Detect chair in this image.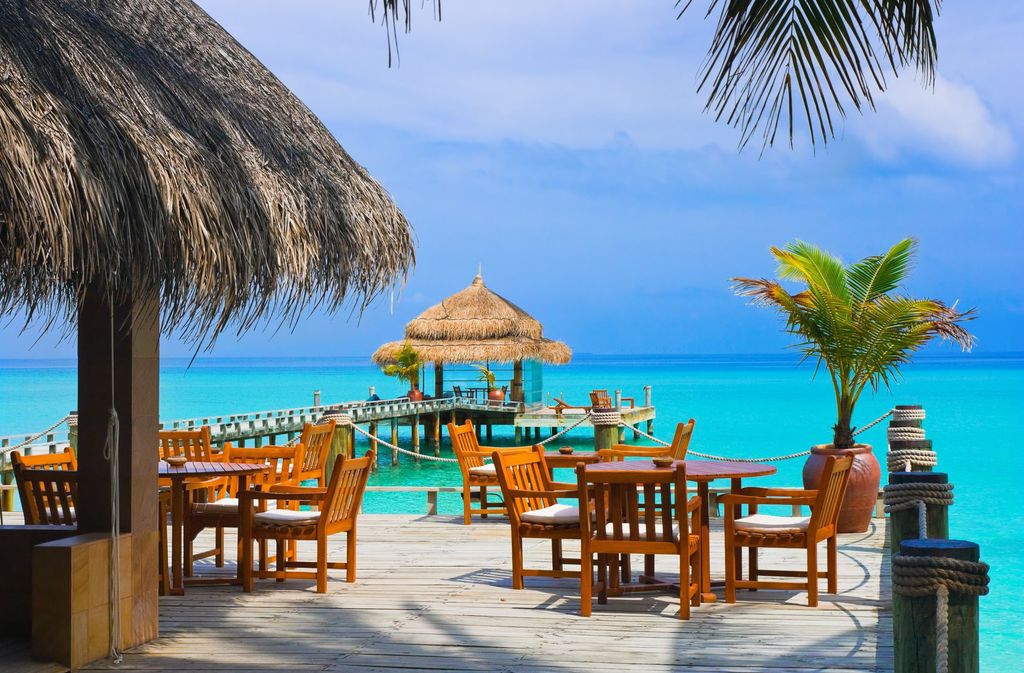
Detection: 16/462/80/531.
